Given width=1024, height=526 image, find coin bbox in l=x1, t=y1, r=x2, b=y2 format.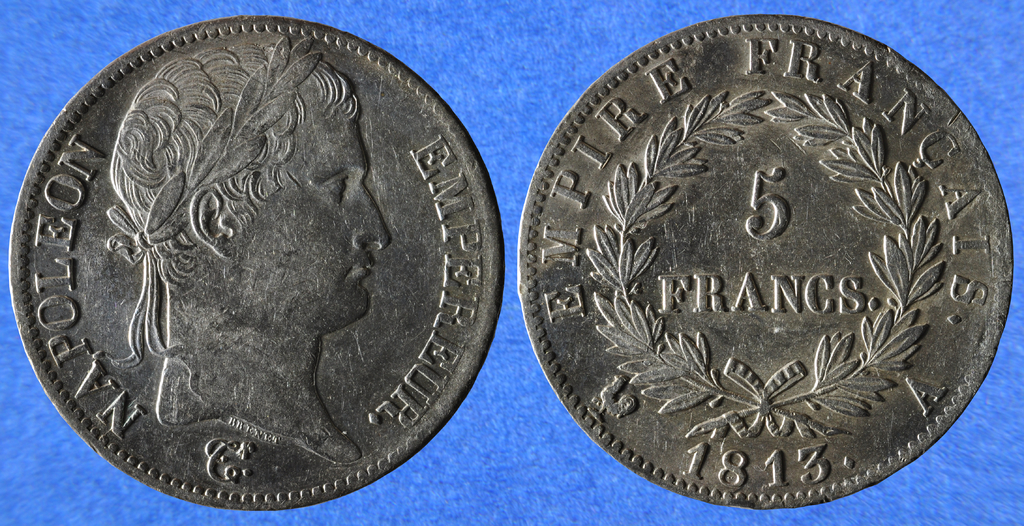
l=516, t=12, r=1014, b=506.
